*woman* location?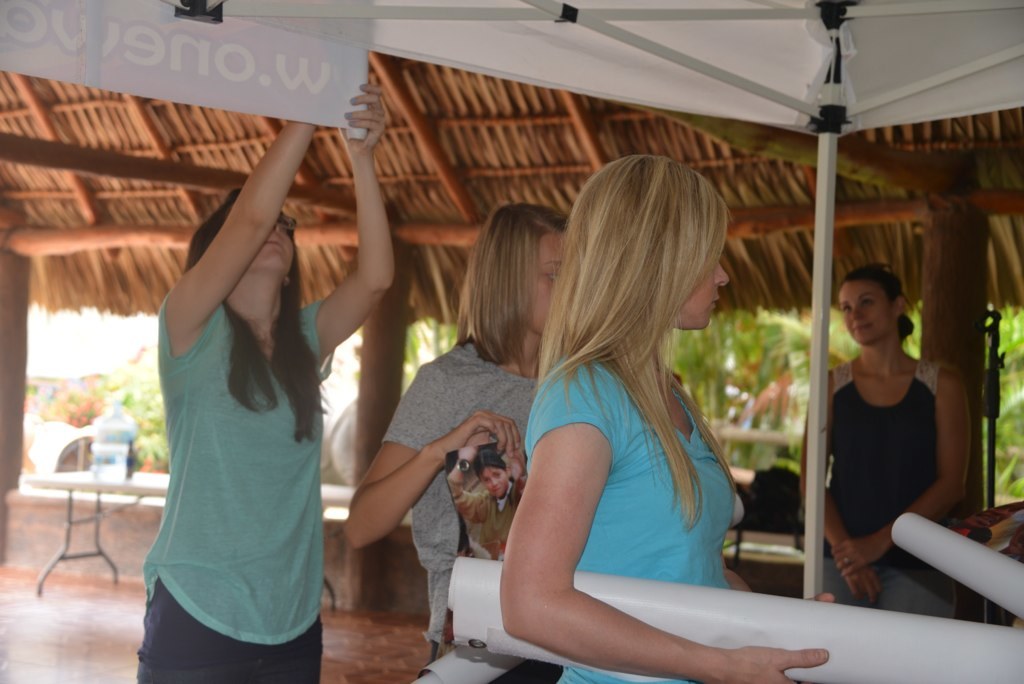
(left=332, top=203, right=578, bottom=683)
